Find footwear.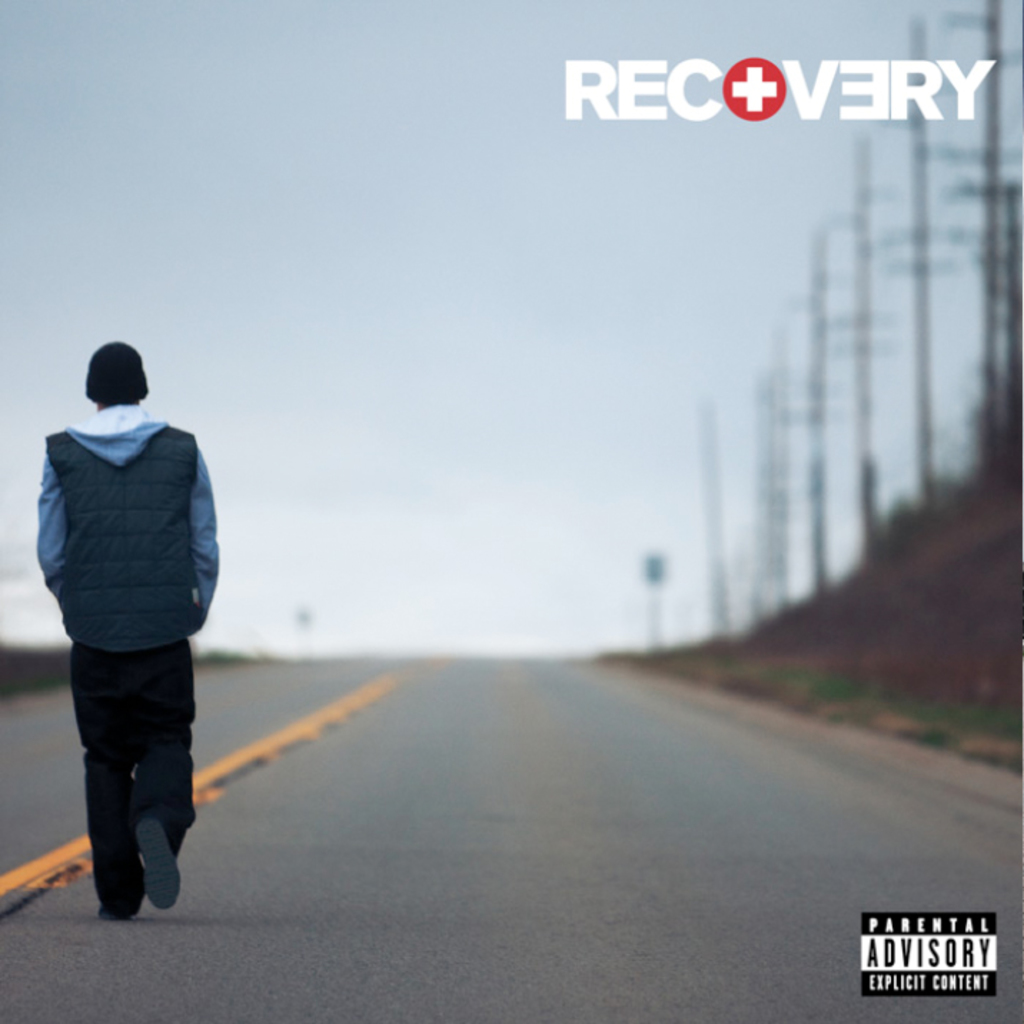
(142,815,183,905).
